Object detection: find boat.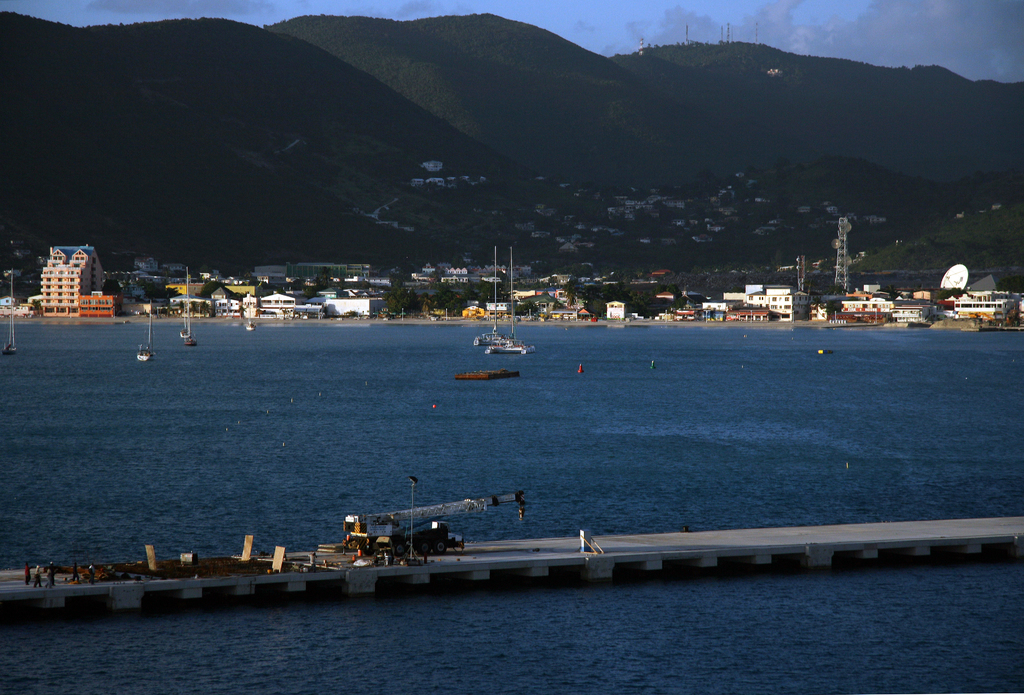
244:297:257:331.
